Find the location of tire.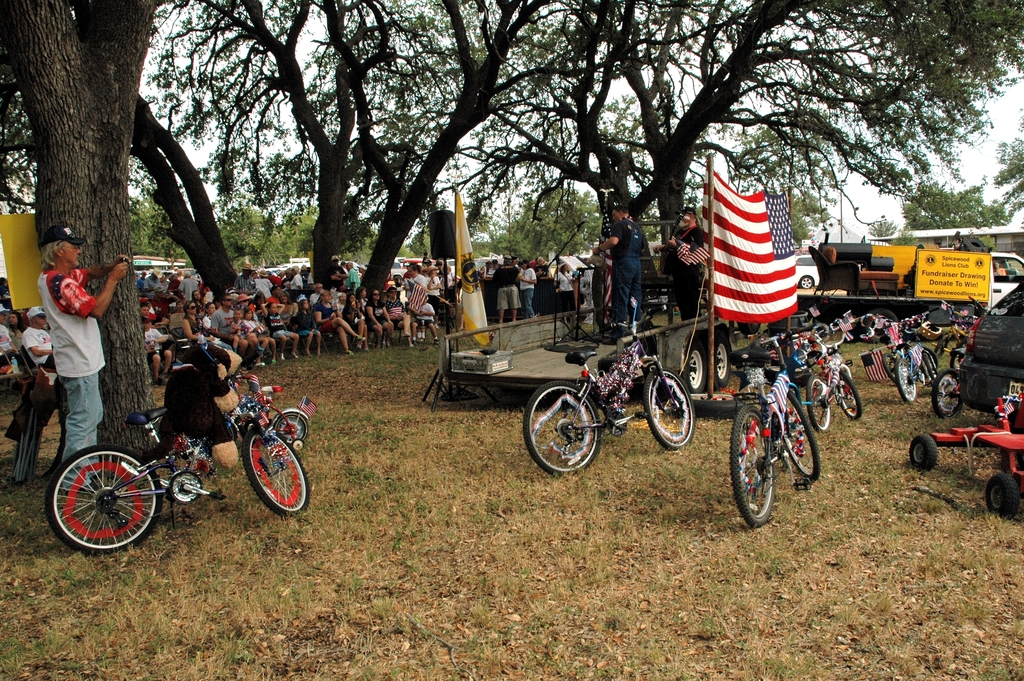
Location: x1=714, y1=331, x2=733, y2=388.
